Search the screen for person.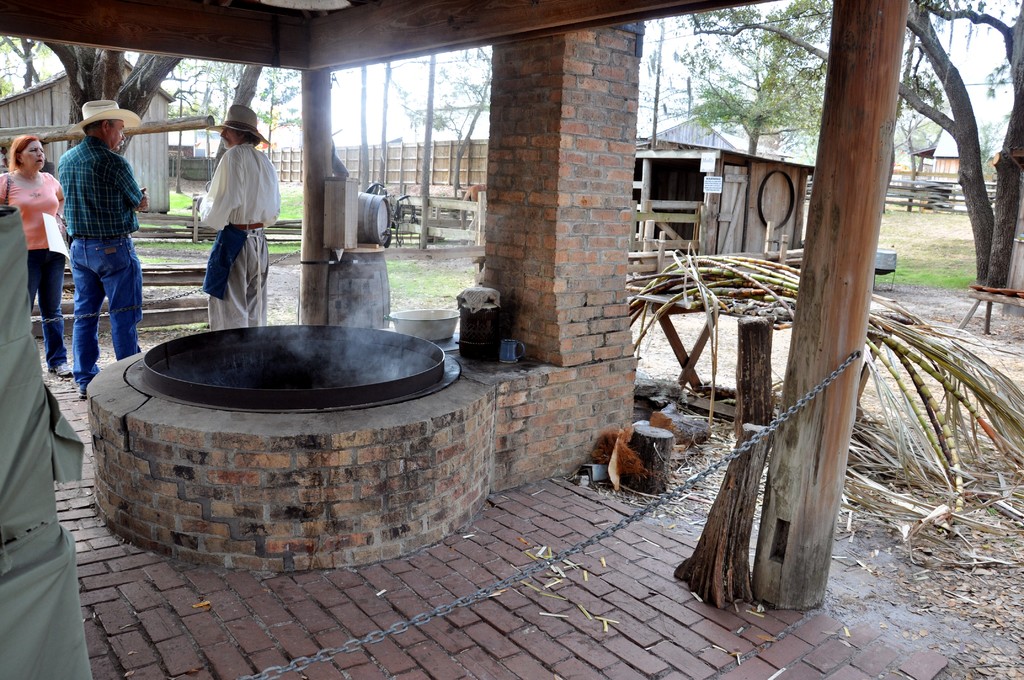
Found at <box>50,101,141,403</box>.
